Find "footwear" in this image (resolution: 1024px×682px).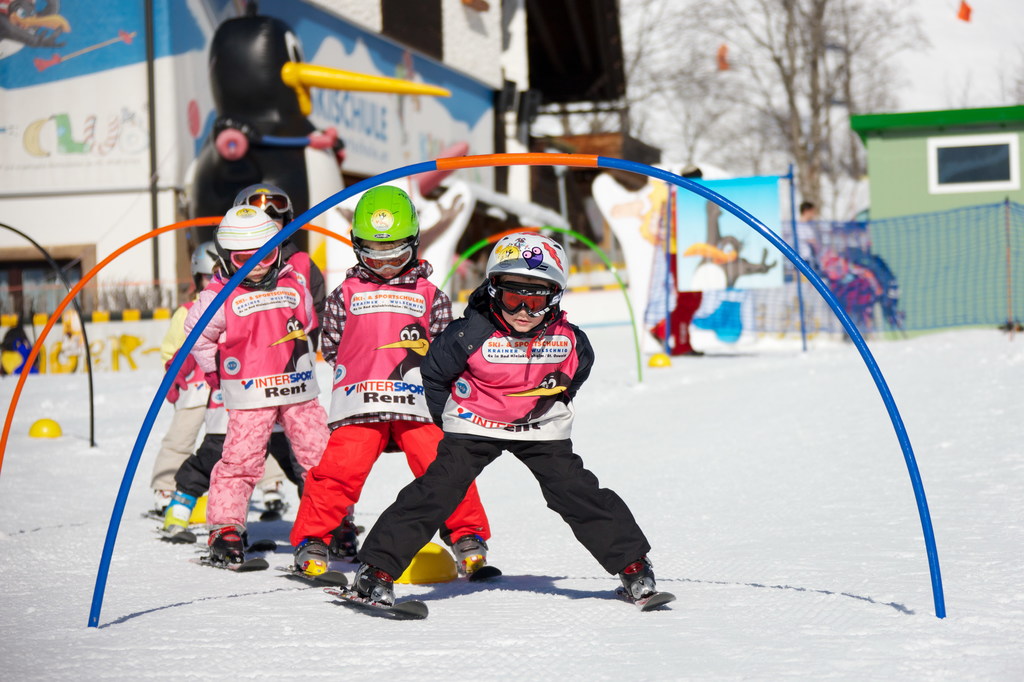
crop(448, 536, 491, 573).
